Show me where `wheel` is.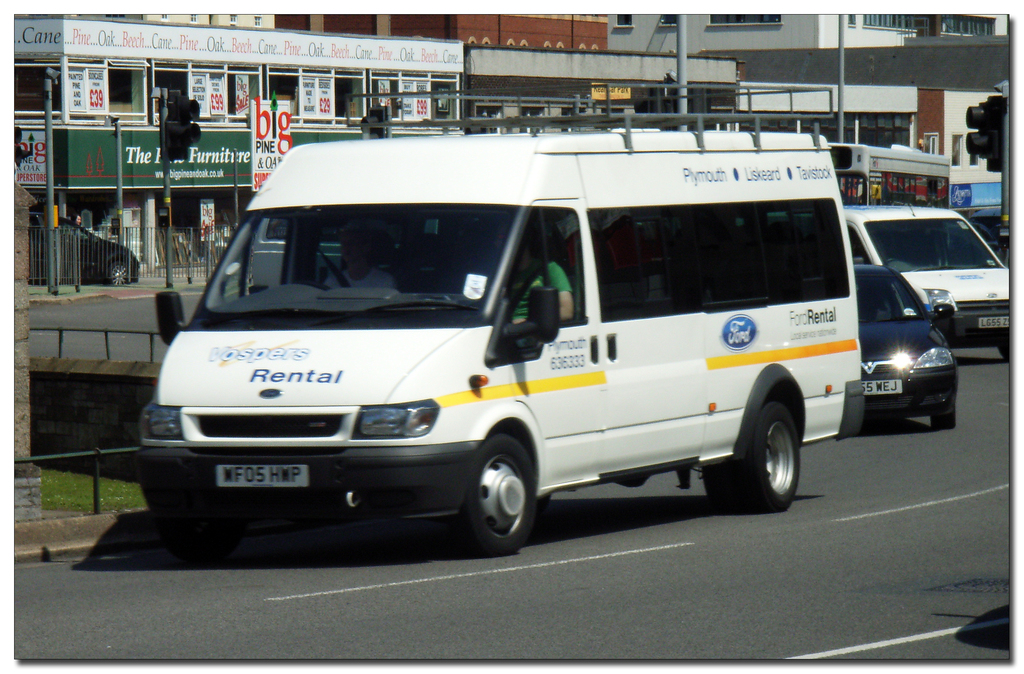
`wheel` is at left=931, top=409, right=956, bottom=428.
